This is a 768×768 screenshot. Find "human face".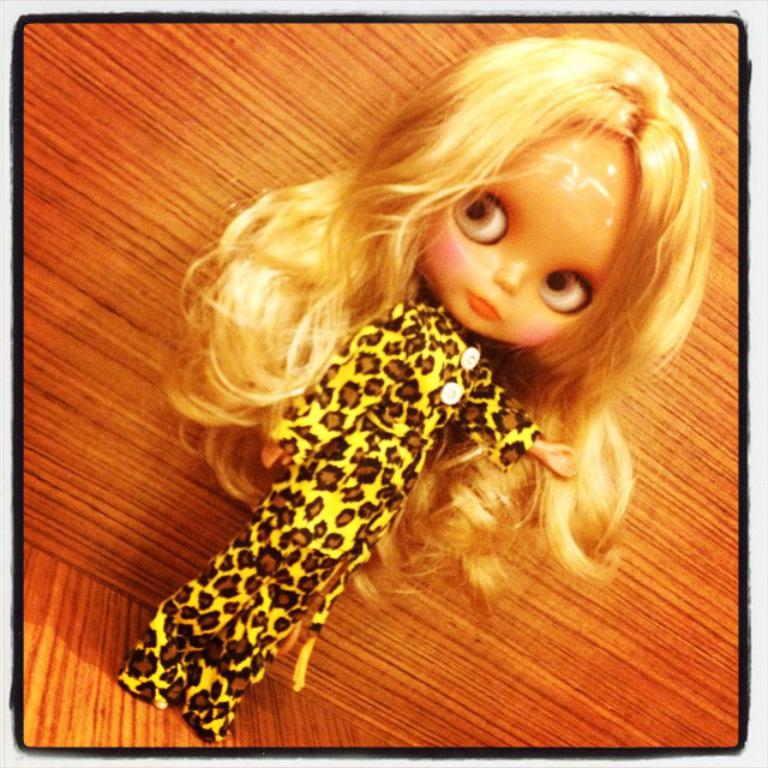
Bounding box: (x1=419, y1=119, x2=629, y2=337).
